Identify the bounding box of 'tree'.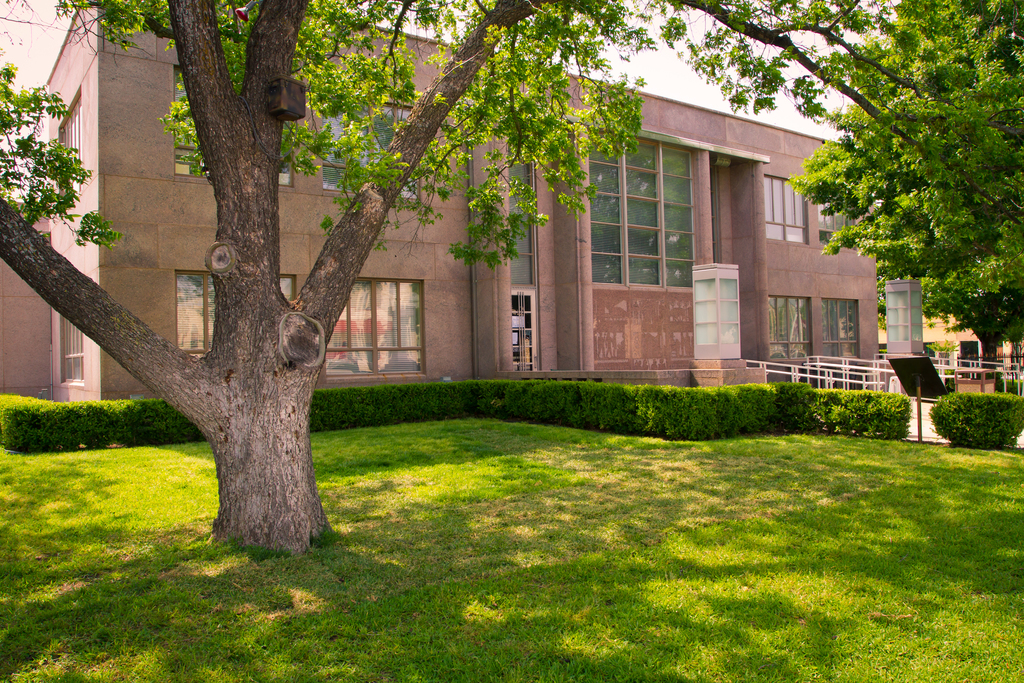
detection(799, 16, 1005, 382).
